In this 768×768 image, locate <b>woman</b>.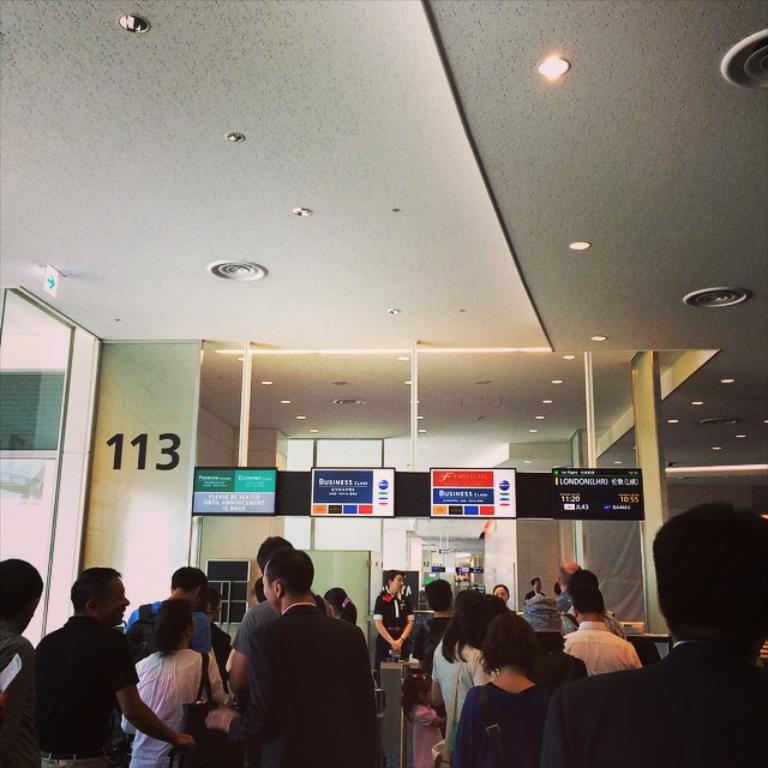
Bounding box: left=430, top=586, right=490, bottom=739.
